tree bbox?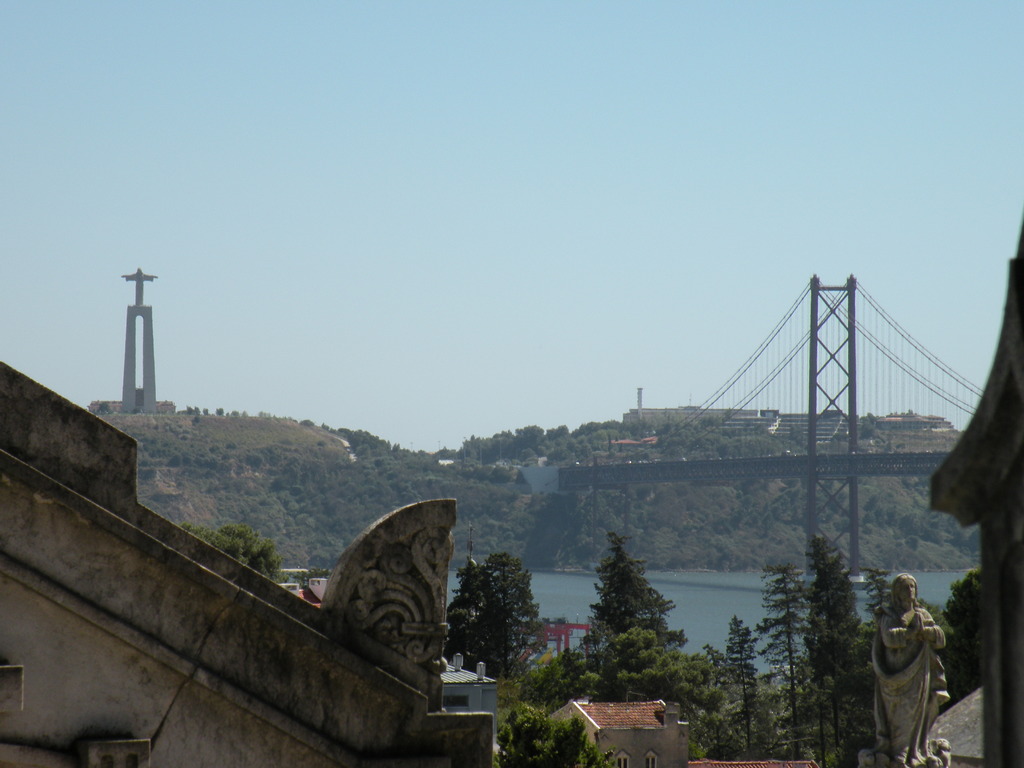
<box>438,554,537,689</box>
